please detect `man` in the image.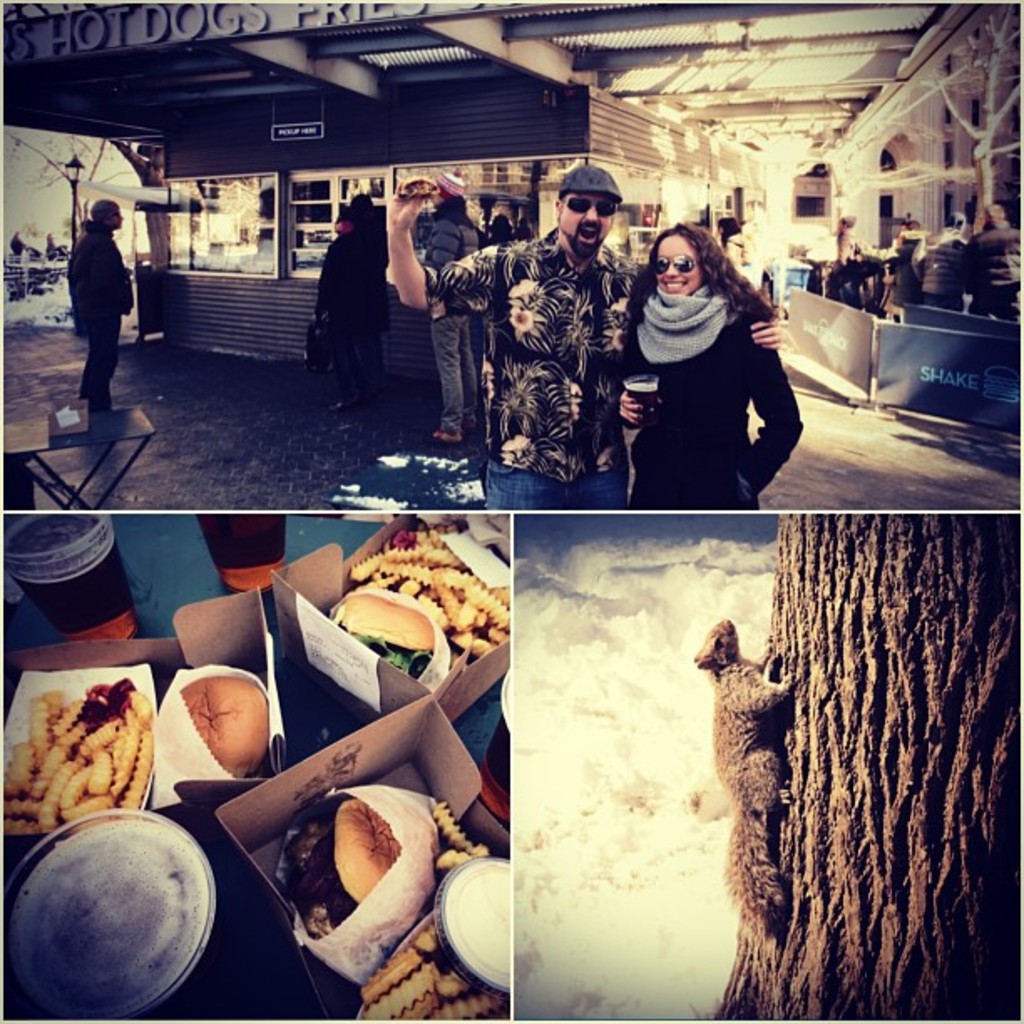
box=[390, 164, 778, 510].
